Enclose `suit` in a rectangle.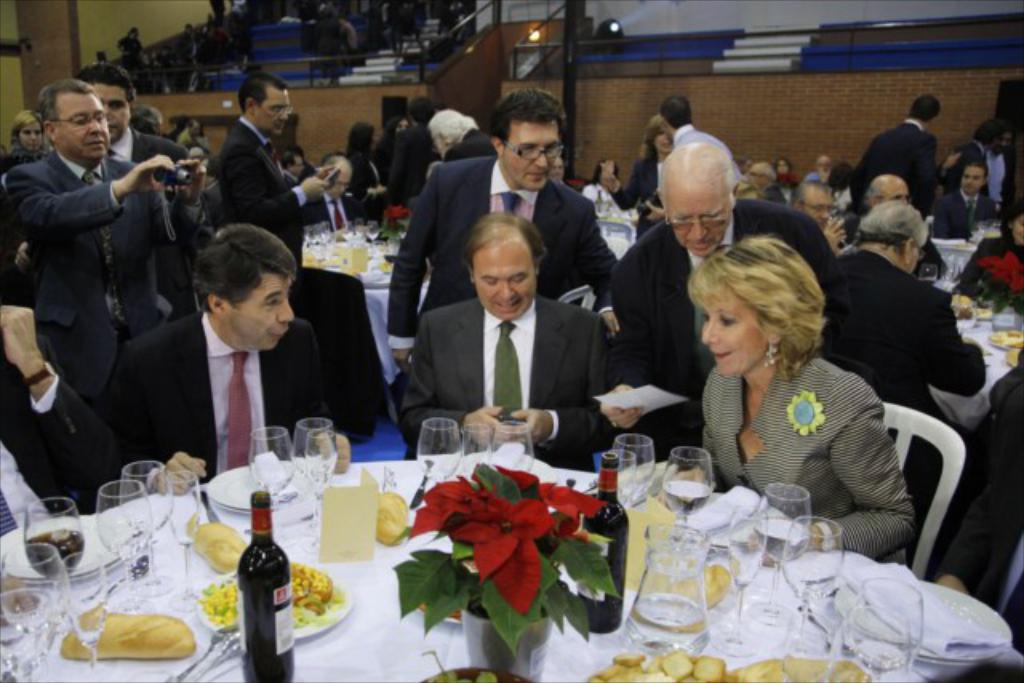
{"x1": 0, "y1": 339, "x2": 120, "y2": 513}.
